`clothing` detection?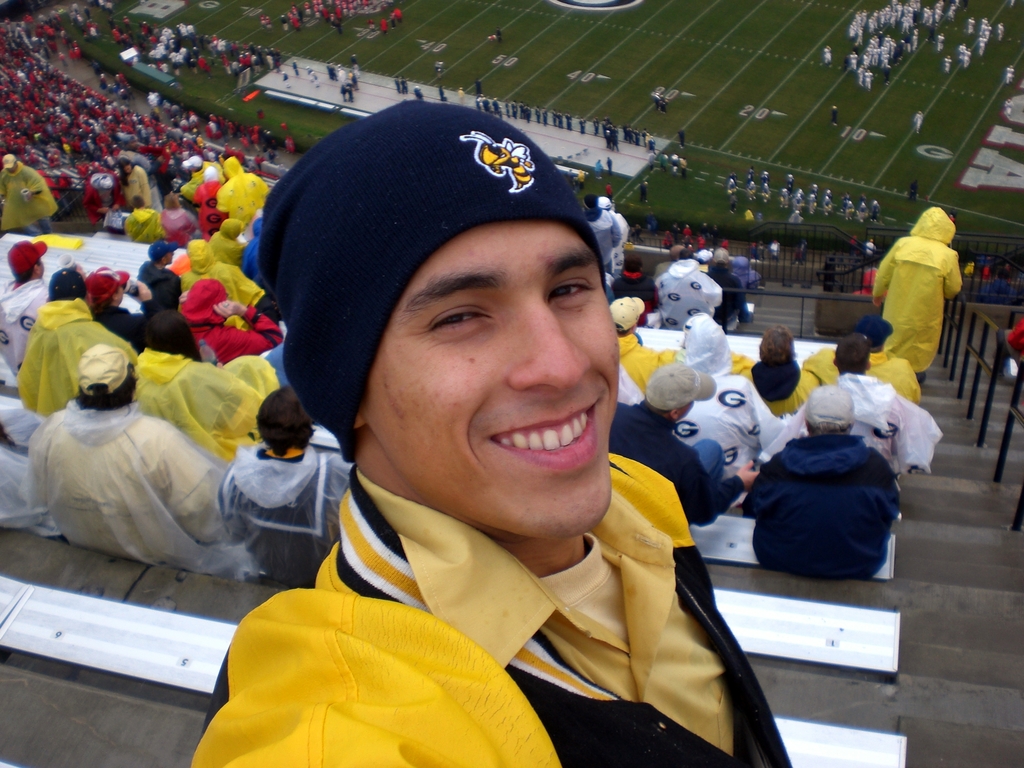
x1=606 y1=182 x2=611 y2=198
